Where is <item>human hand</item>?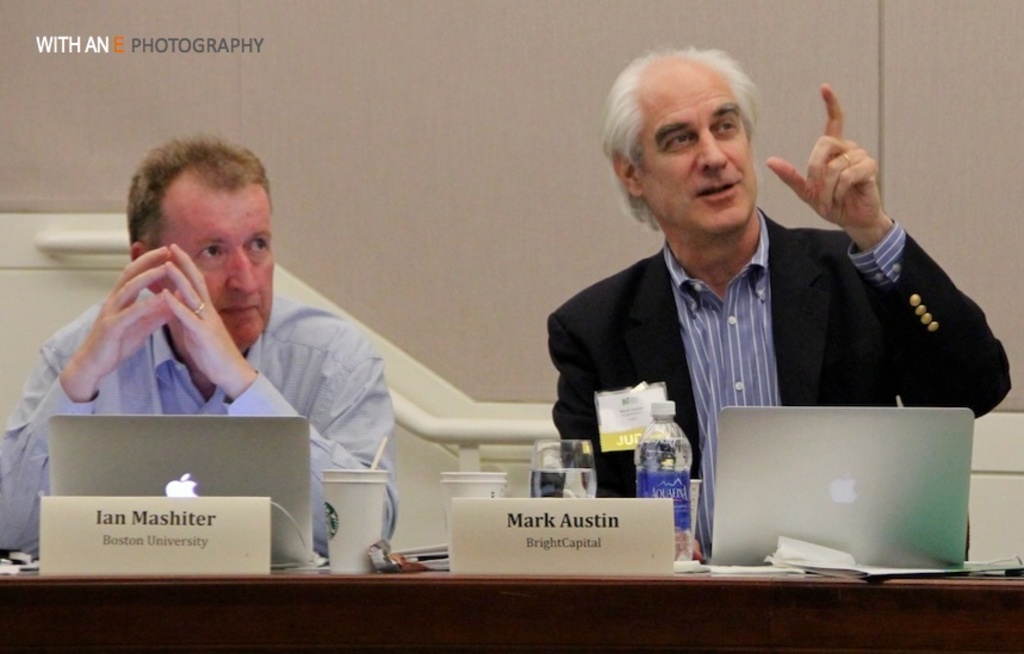
(163,244,252,390).
